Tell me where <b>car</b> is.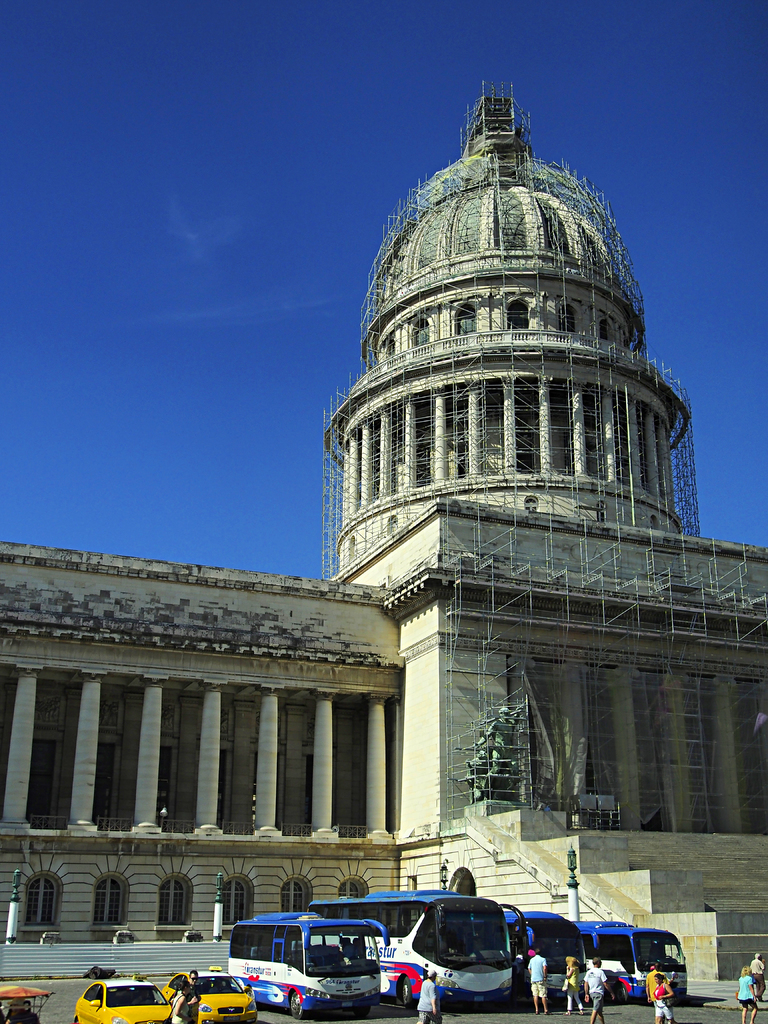
<b>car</b> is at 68/981/182/1023.
